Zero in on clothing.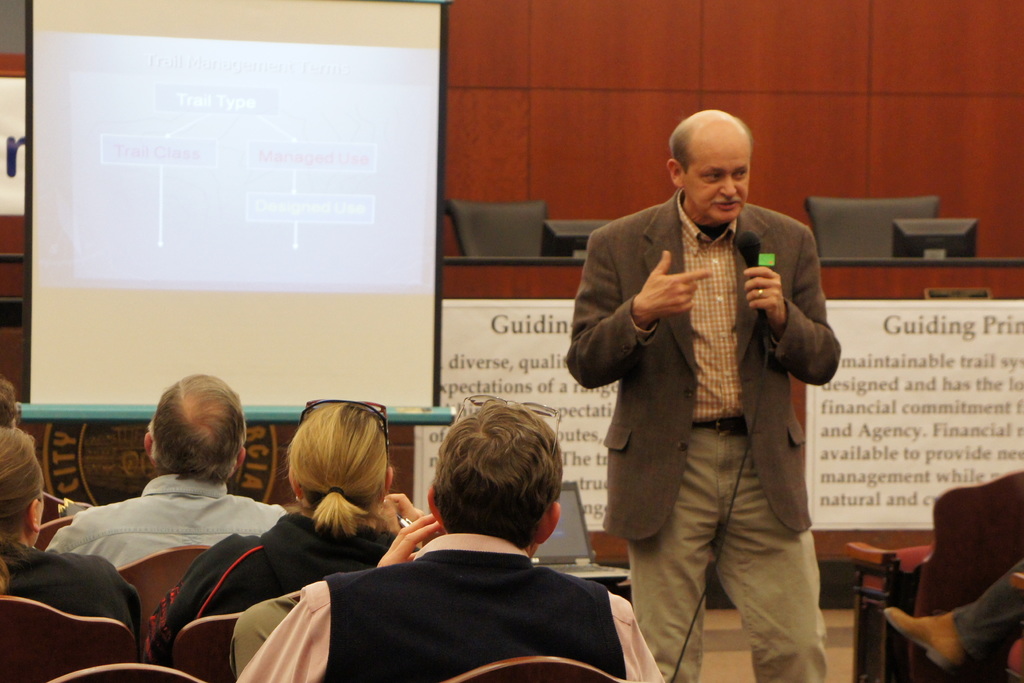
Zeroed in: {"left": 582, "top": 160, "right": 856, "bottom": 670}.
